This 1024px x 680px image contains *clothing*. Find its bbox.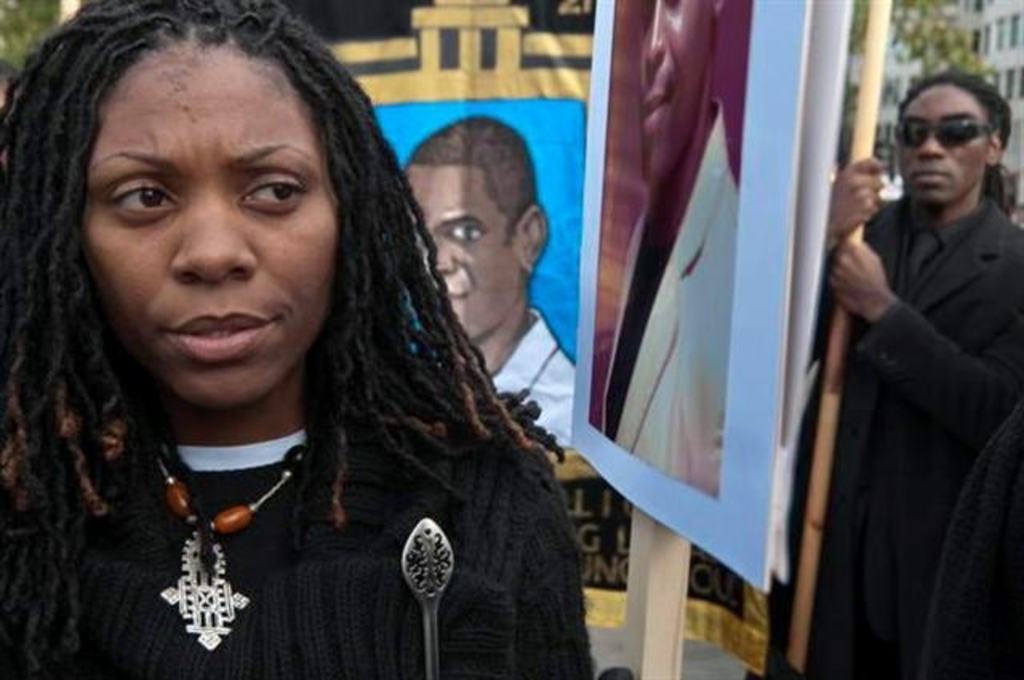
{"x1": 0, "y1": 424, "x2": 598, "y2": 678}.
